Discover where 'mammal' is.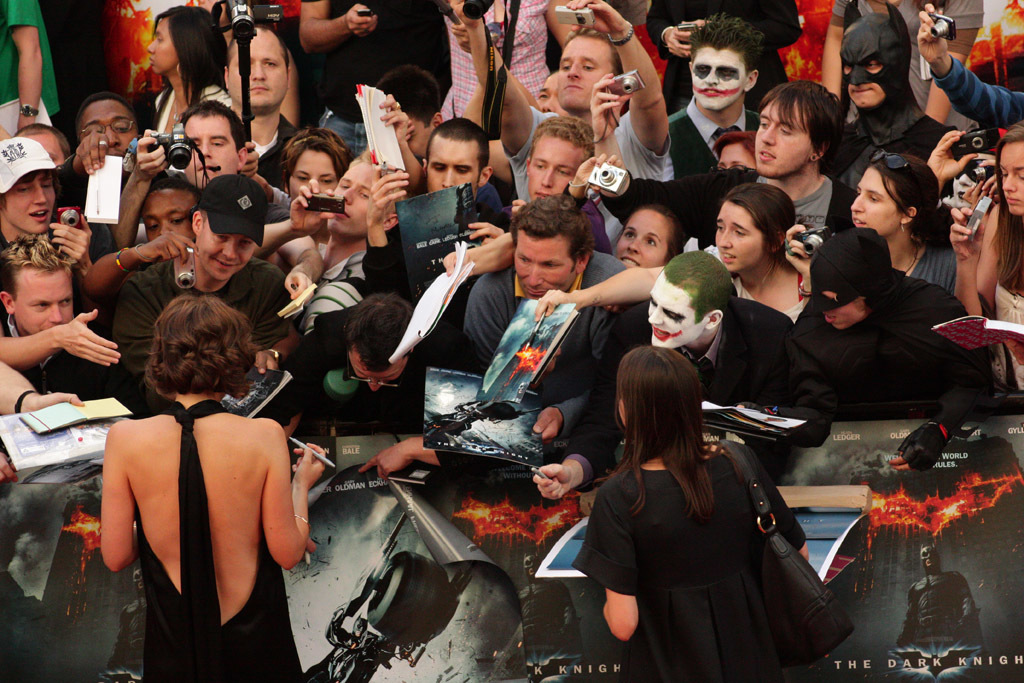
Discovered at (x1=895, y1=542, x2=985, y2=673).
